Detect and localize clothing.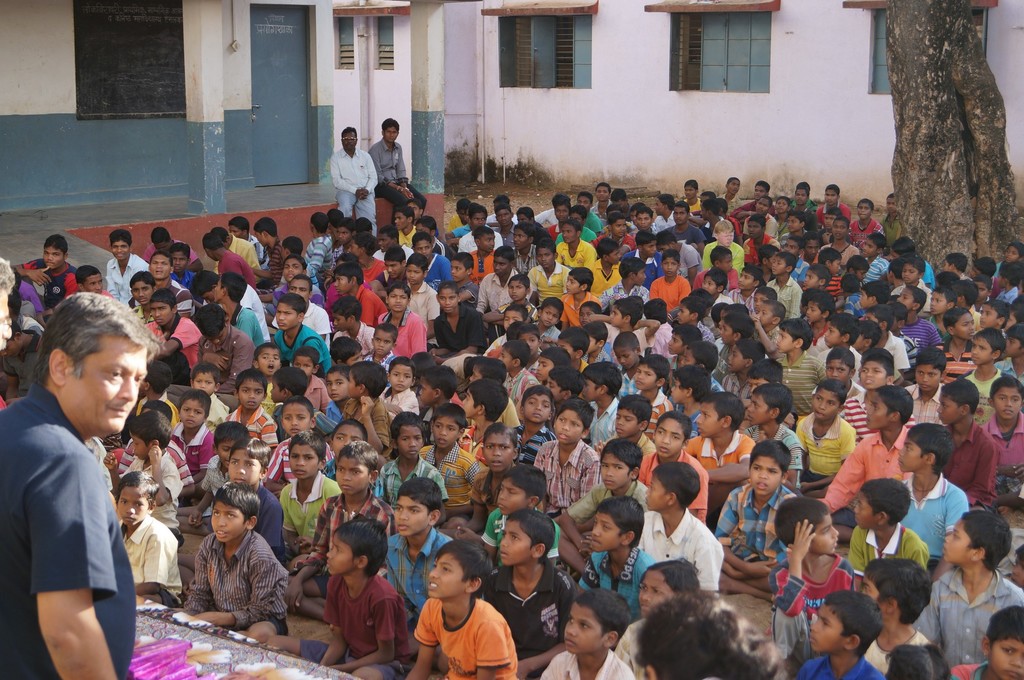
Localized at (908,475,979,562).
